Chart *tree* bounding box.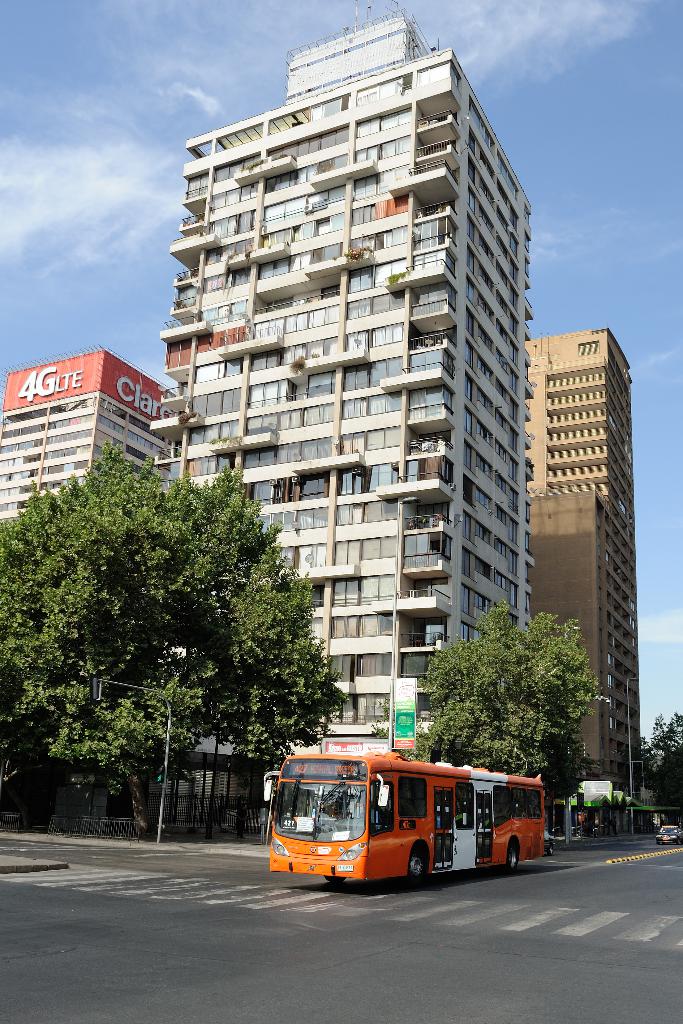
Charted: detection(625, 710, 682, 808).
